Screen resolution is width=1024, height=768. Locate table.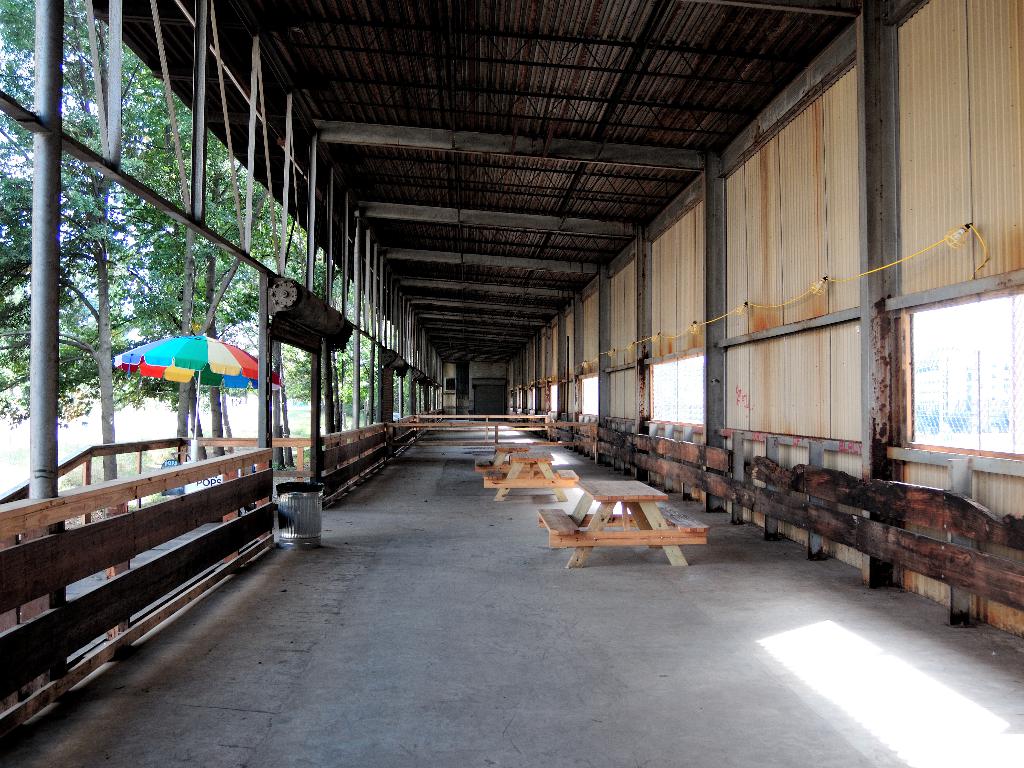
crop(477, 439, 587, 513).
